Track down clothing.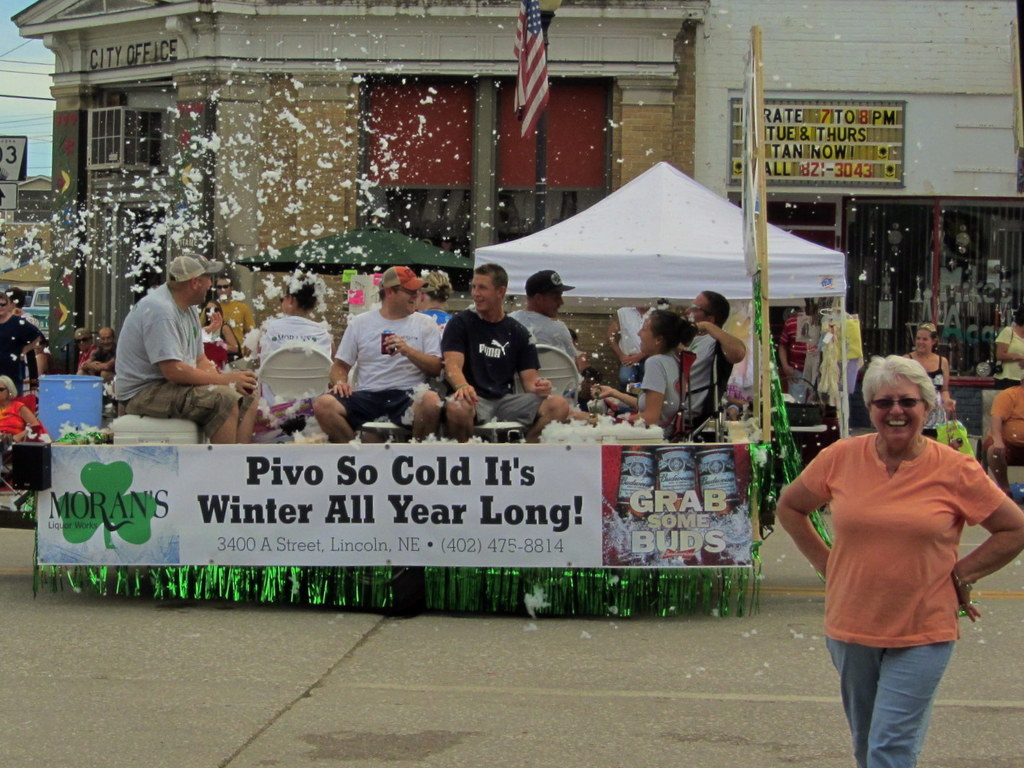
Tracked to region(436, 303, 554, 437).
